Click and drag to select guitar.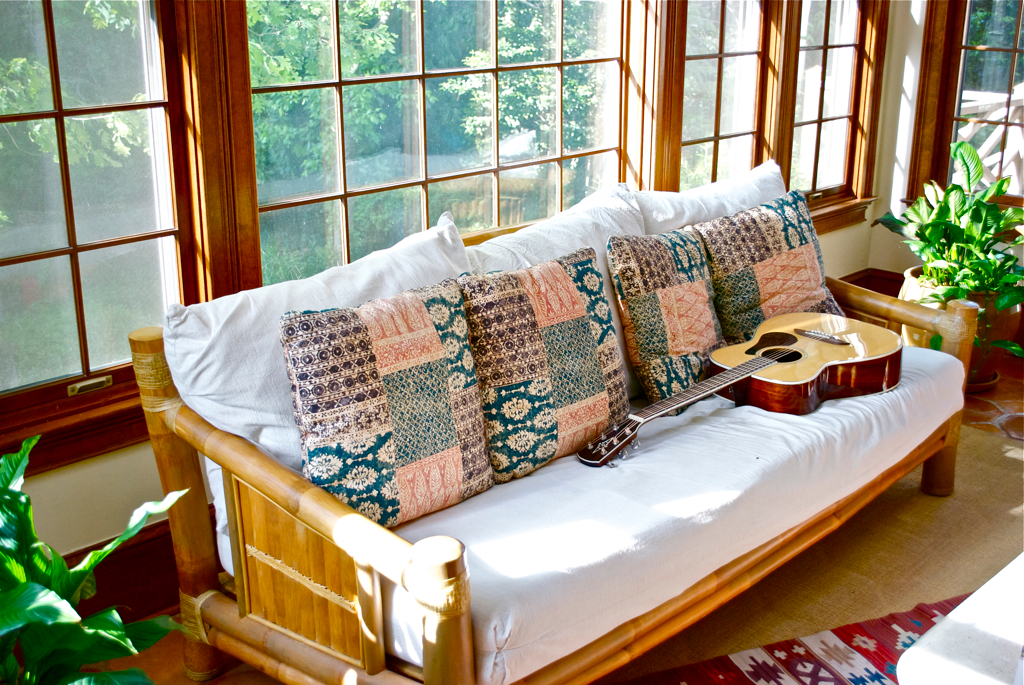
Selection: Rect(697, 321, 937, 413).
